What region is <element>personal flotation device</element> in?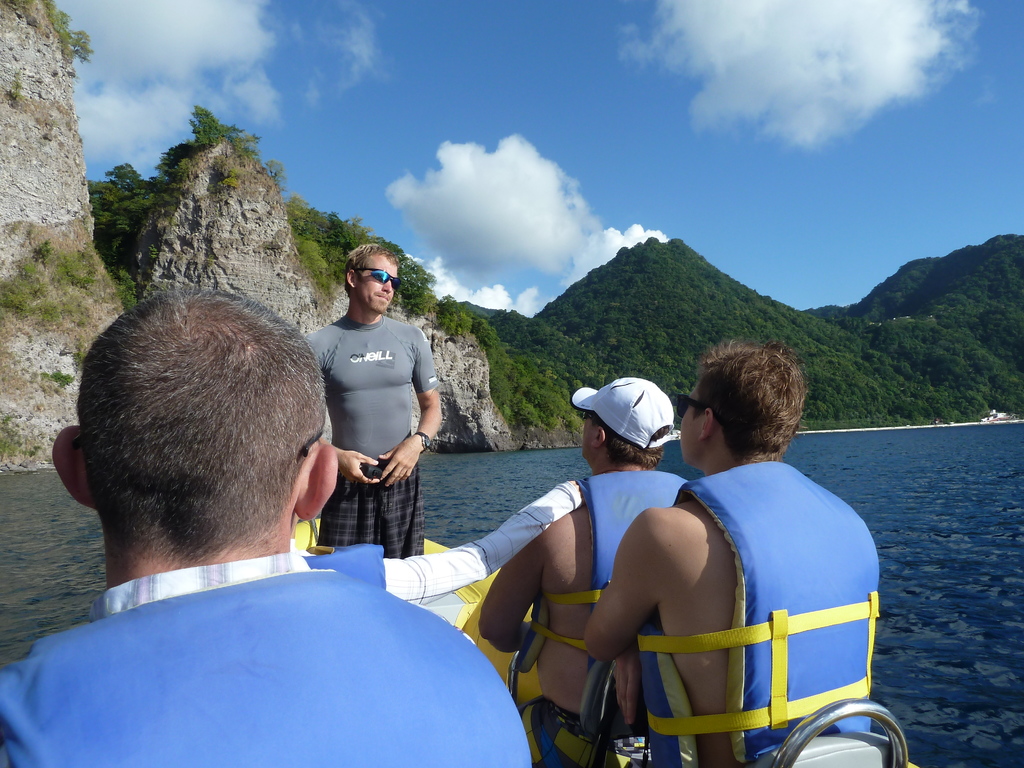
0/563/533/767.
